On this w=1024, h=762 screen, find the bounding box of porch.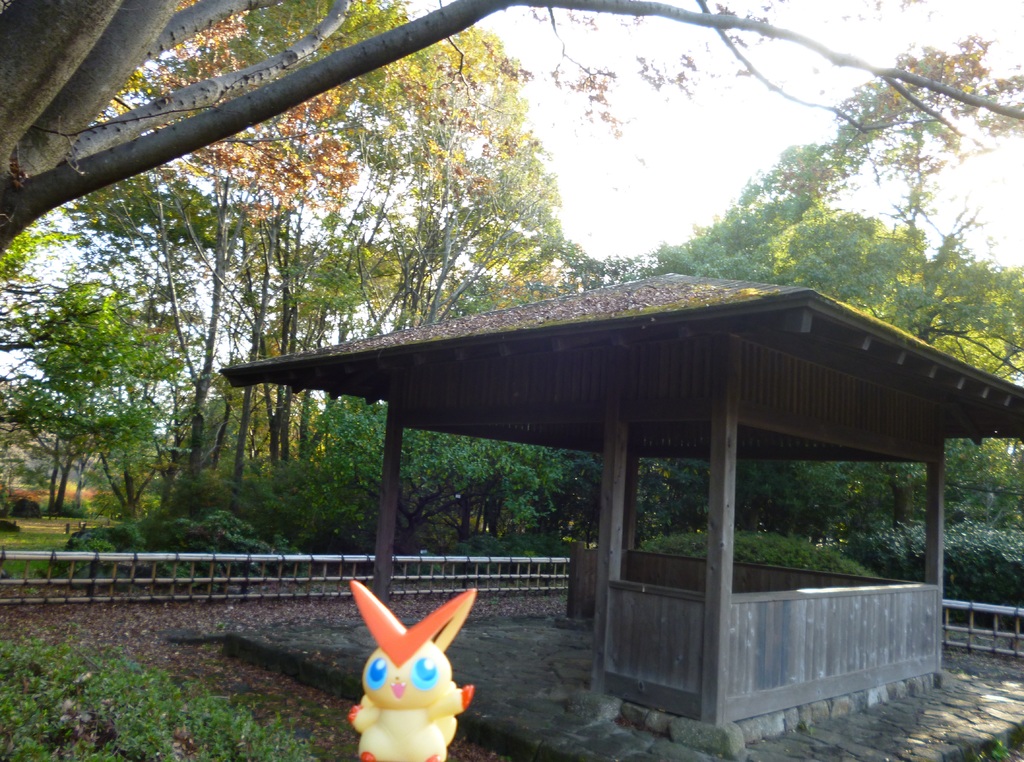
Bounding box: bbox=[0, 505, 1023, 761].
